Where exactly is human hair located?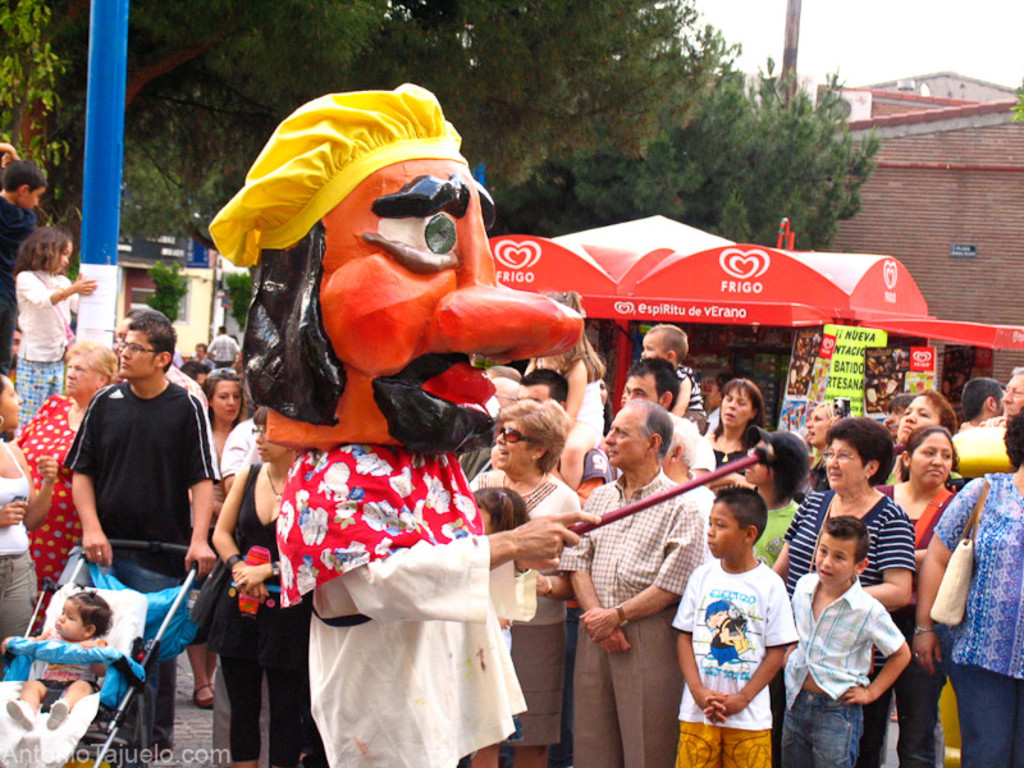
Its bounding box is [639, 324, 689, 365].
